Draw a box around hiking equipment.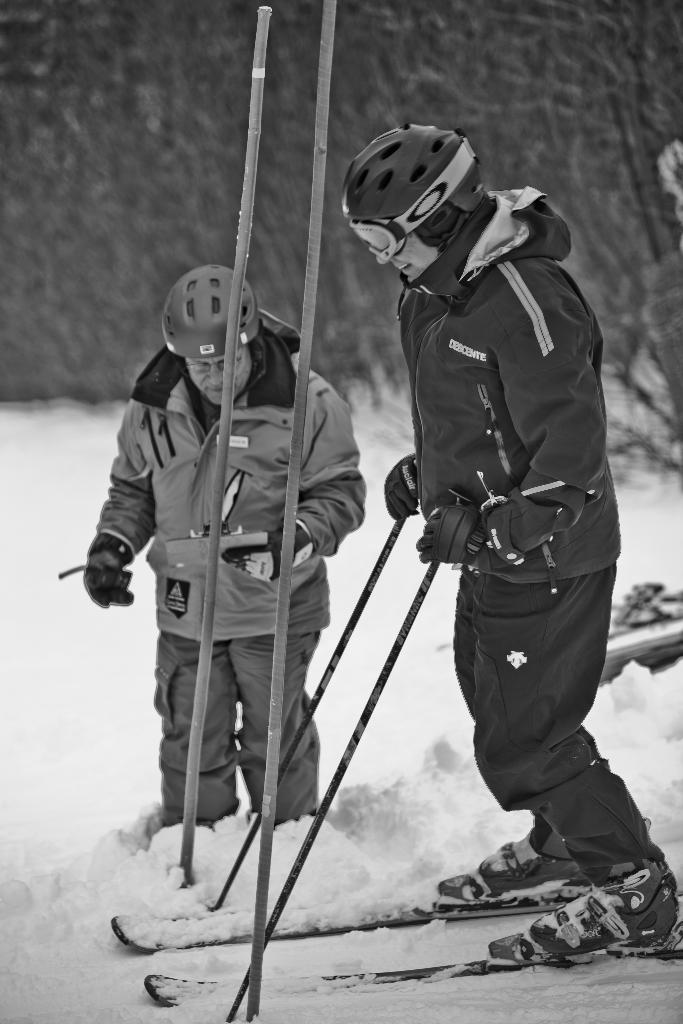
x1=413 y1=795 x2=630 y2=915.
